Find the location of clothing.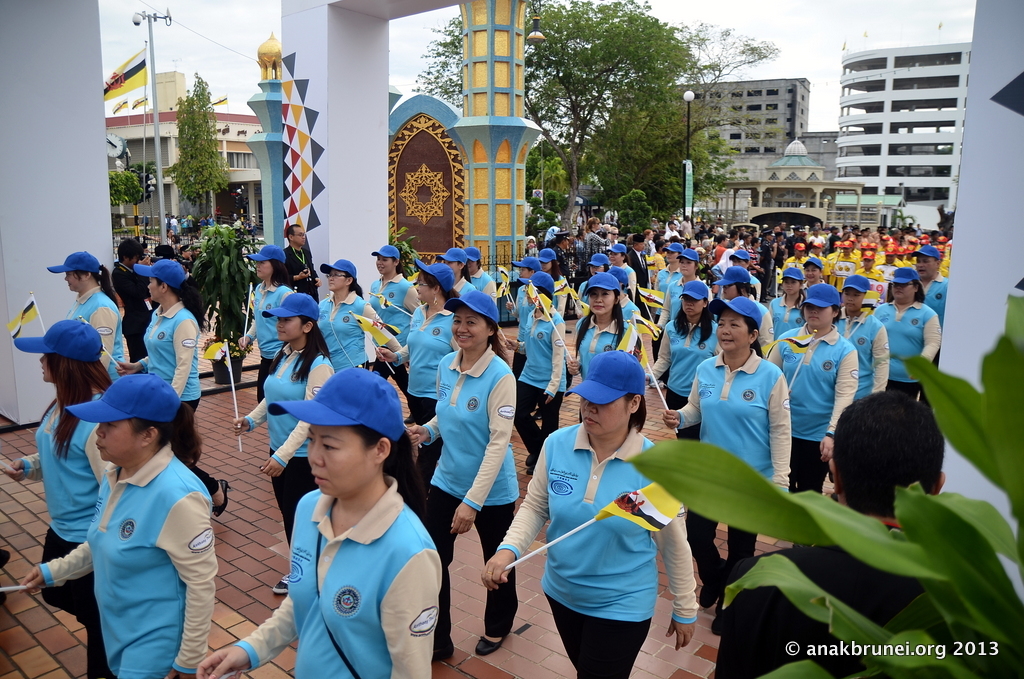
Location: select_region(426, 342, 521, 642).
